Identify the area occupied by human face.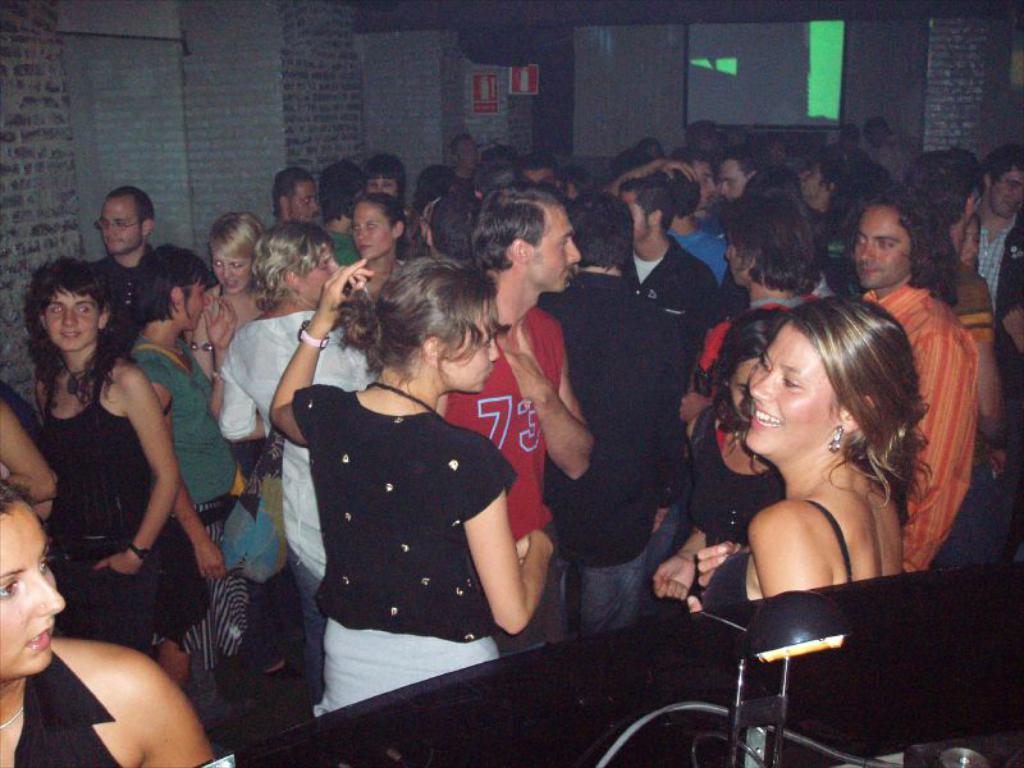
Area: box=[721, 160, 746, 198].
